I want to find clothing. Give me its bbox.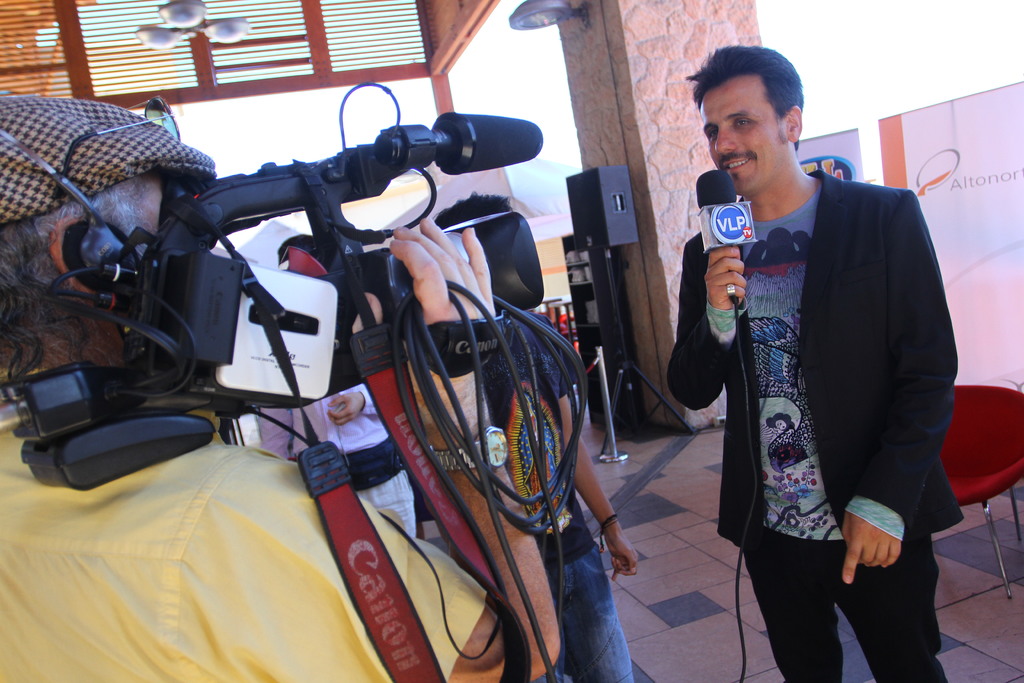
691, 151, 952, 682.
